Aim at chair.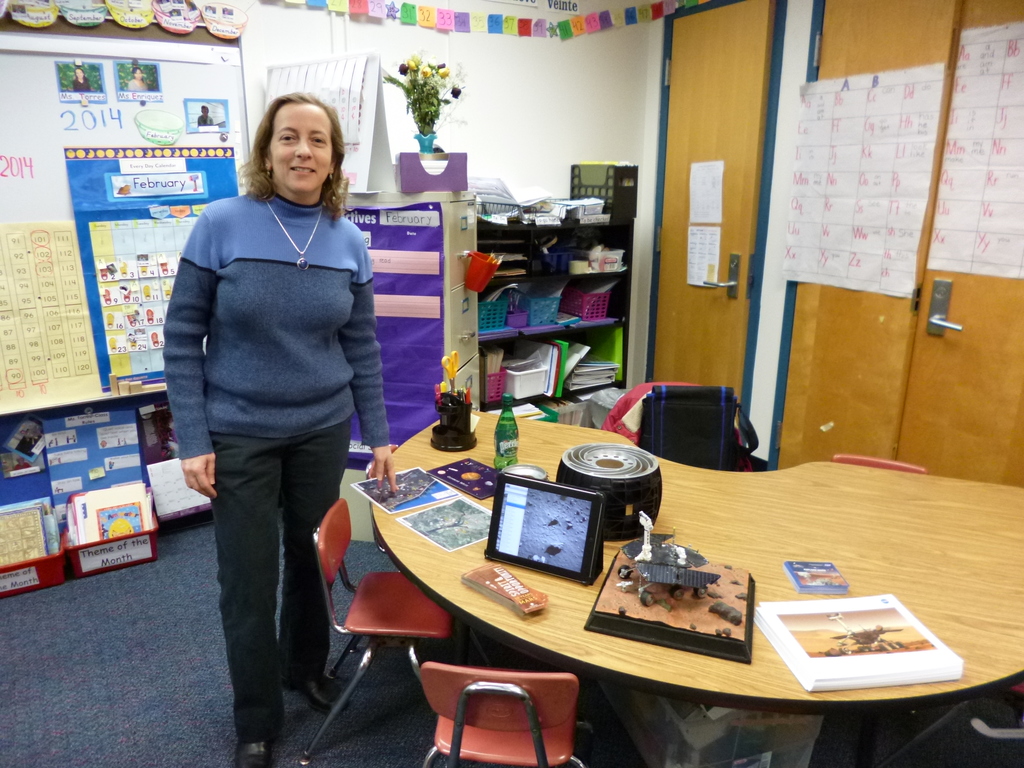
Aimed at region(299, 499, 468, 767).
